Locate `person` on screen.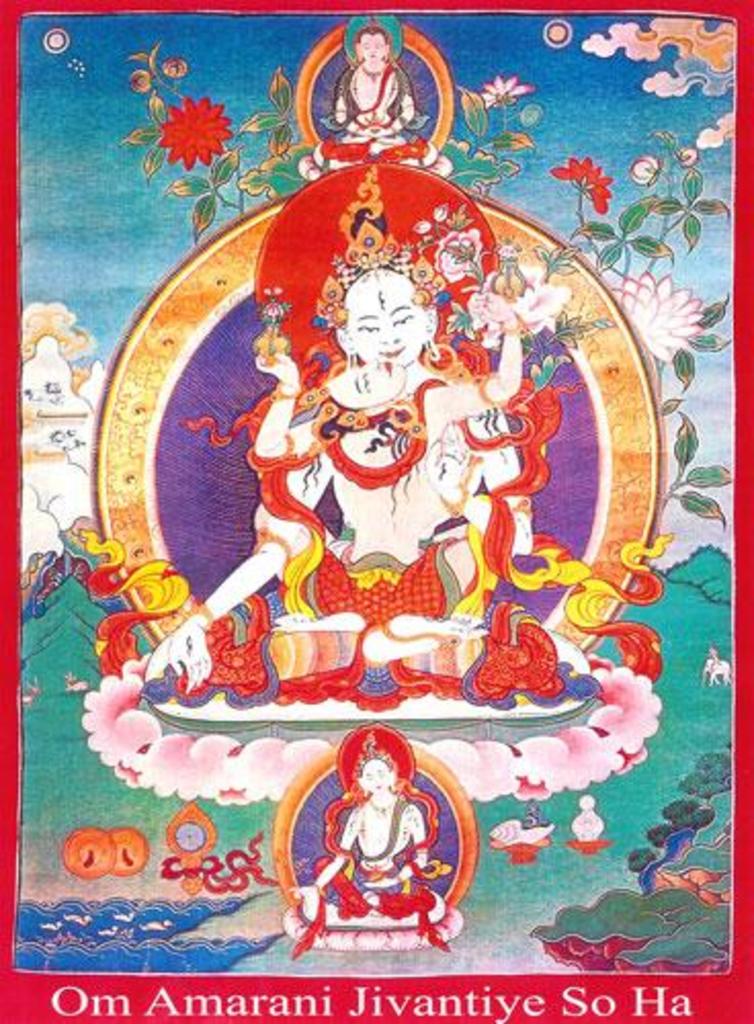
On screen at (307, 727, 451, 938).
